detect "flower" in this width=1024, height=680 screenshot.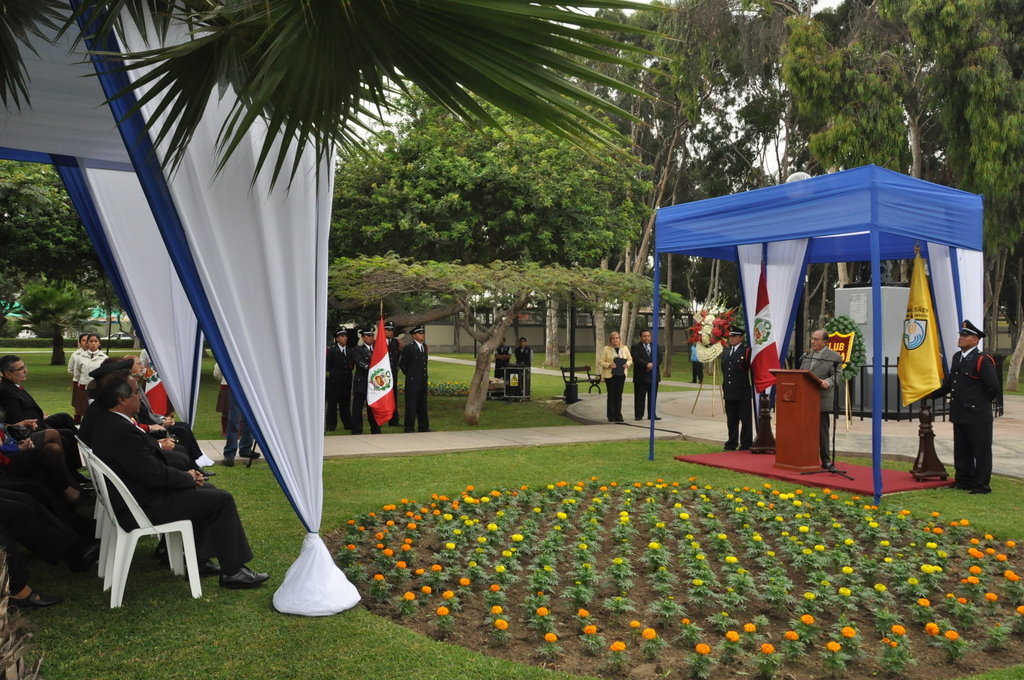
Detection: 820:578:828:587.
